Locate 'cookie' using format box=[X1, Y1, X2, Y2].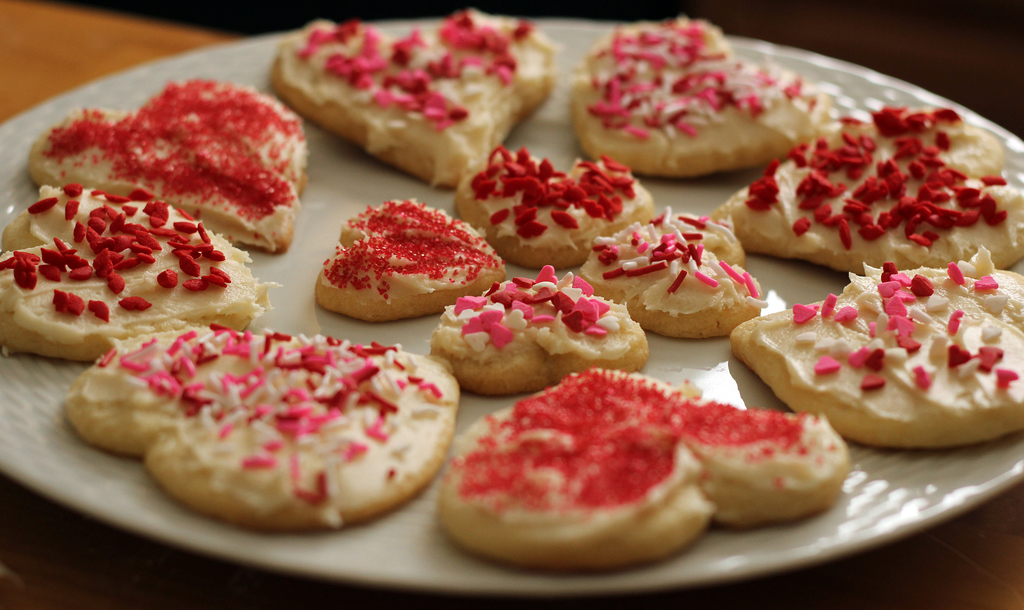
box=[569, 10, 836, 181].
